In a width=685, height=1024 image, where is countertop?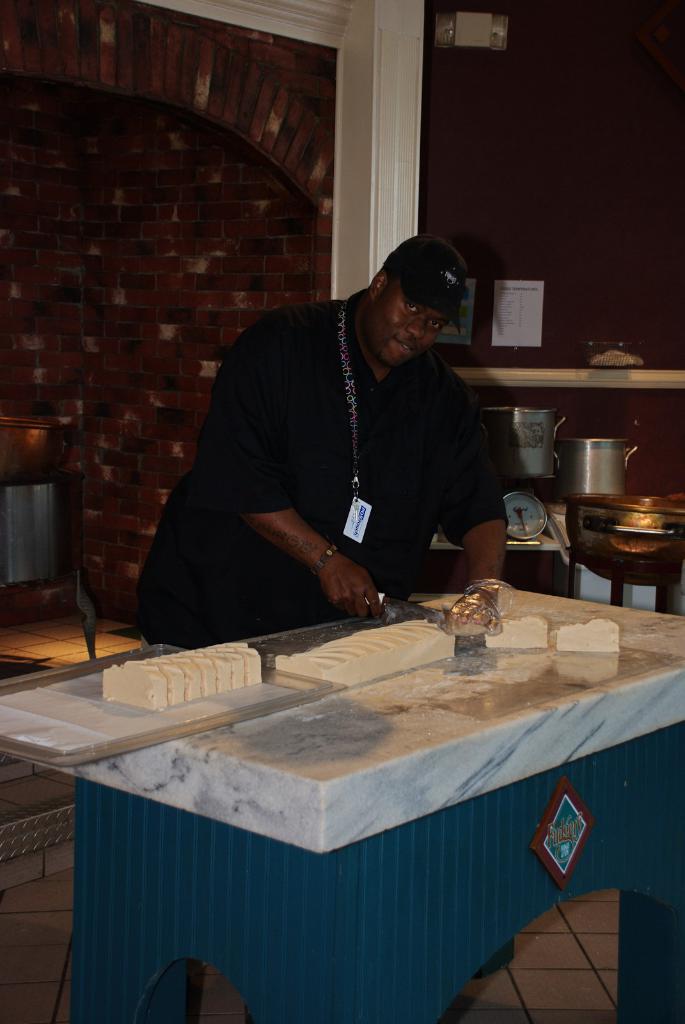
bbox=[0, 585, 684, 851].
